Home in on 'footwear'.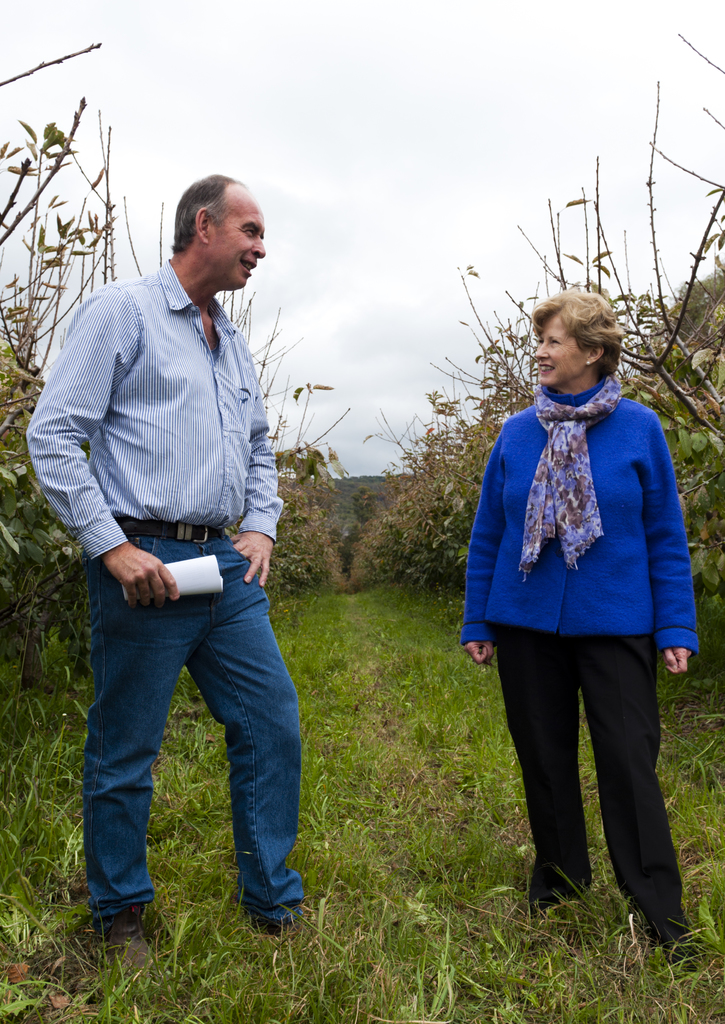
Homed in at x1=86, y1=893, x2=175, y2=958.
